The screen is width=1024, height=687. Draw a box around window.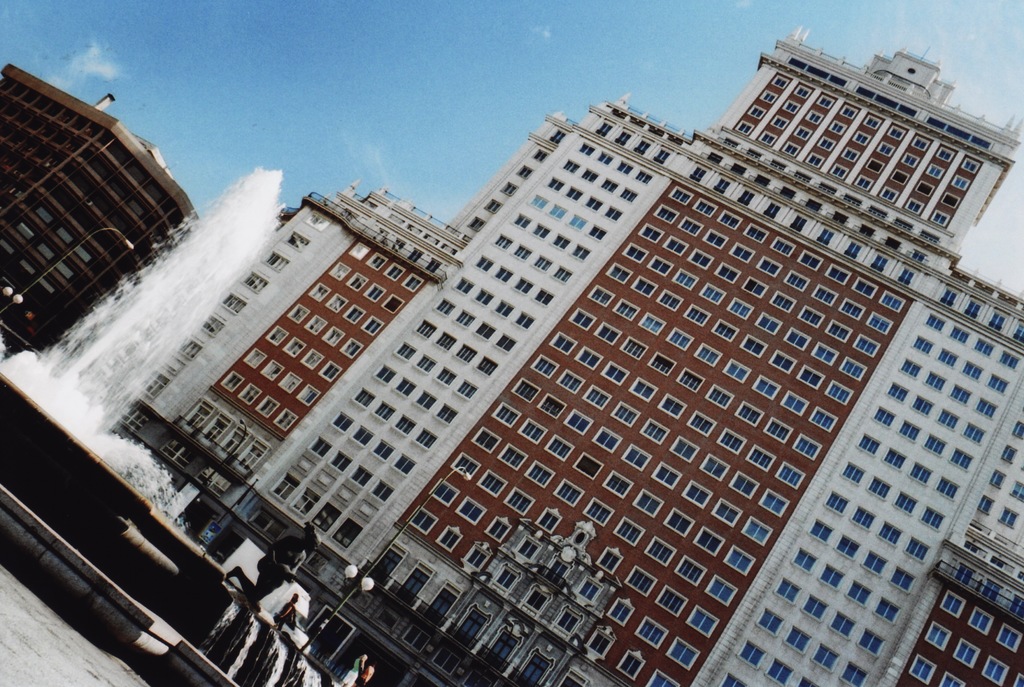
607,206,621,219.
